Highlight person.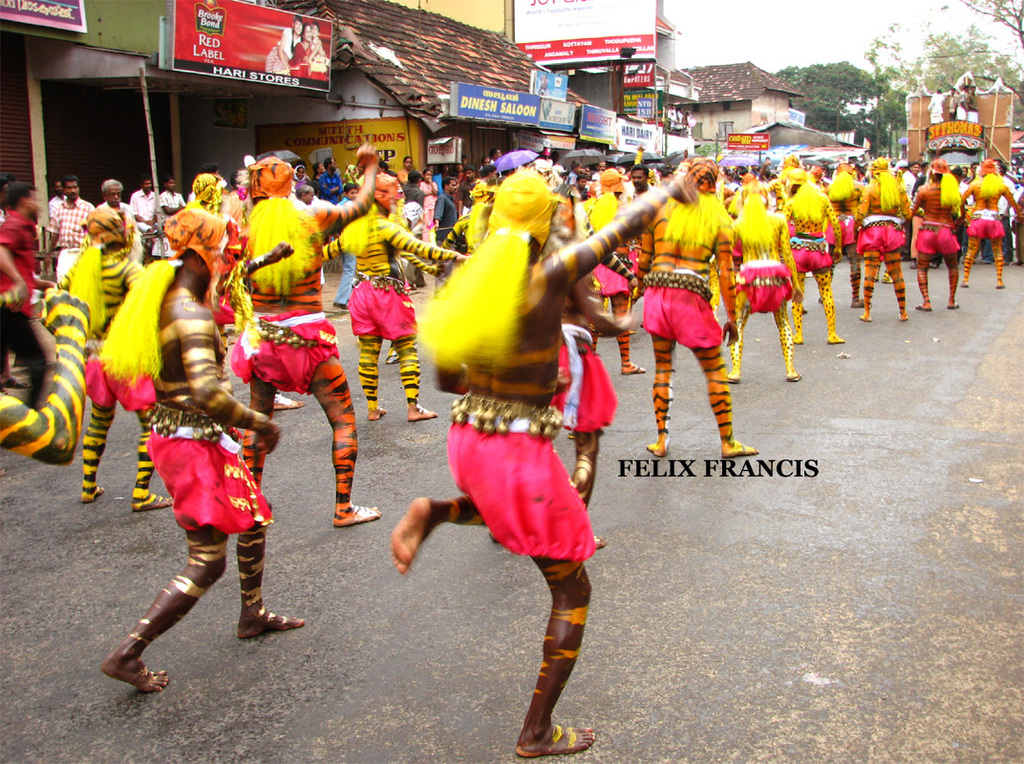
Highlighted region: bbox(906, 154, 961, 308).
